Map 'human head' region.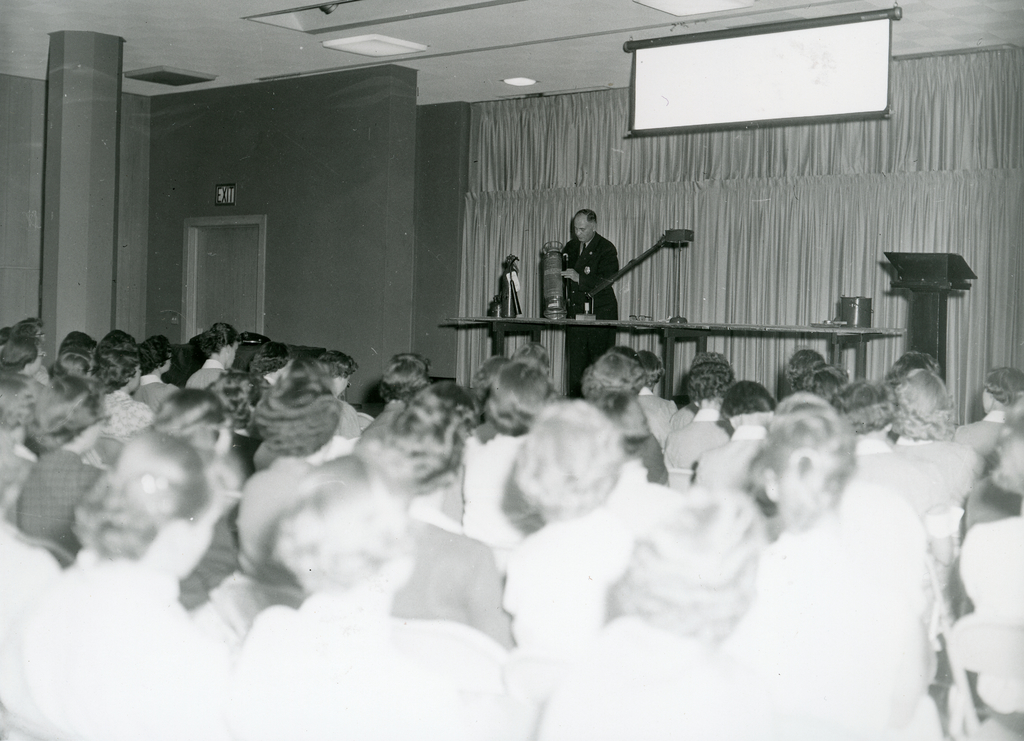
Mapped to [308, 350, 351, 400].
